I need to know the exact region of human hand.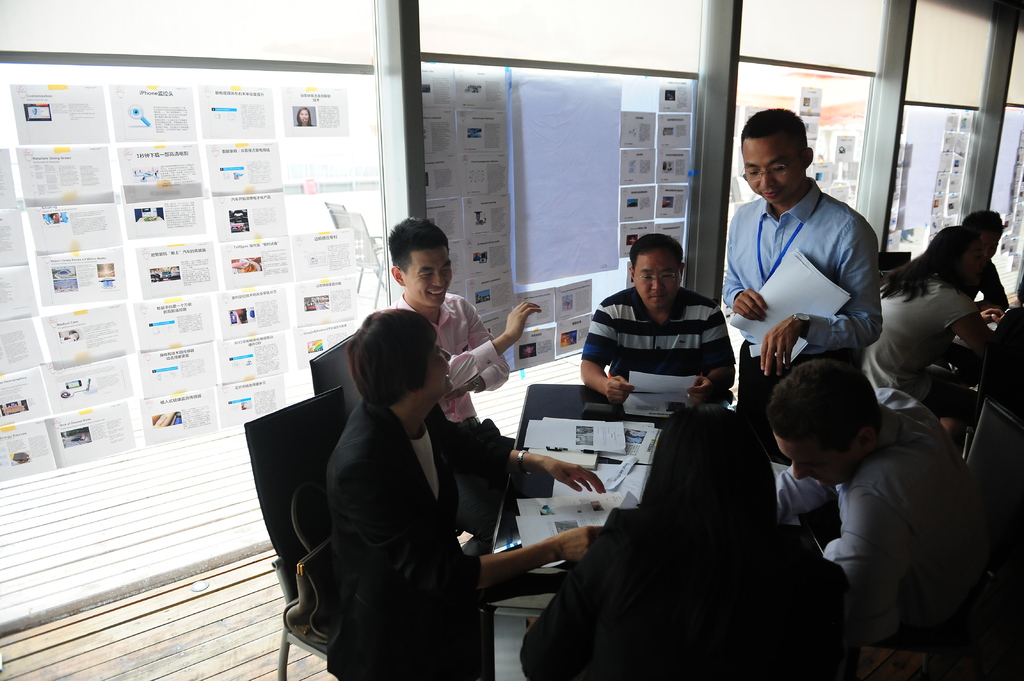
Region: {"x1": 755, "y1": 316, "x2": 805, "y2": 381}.
